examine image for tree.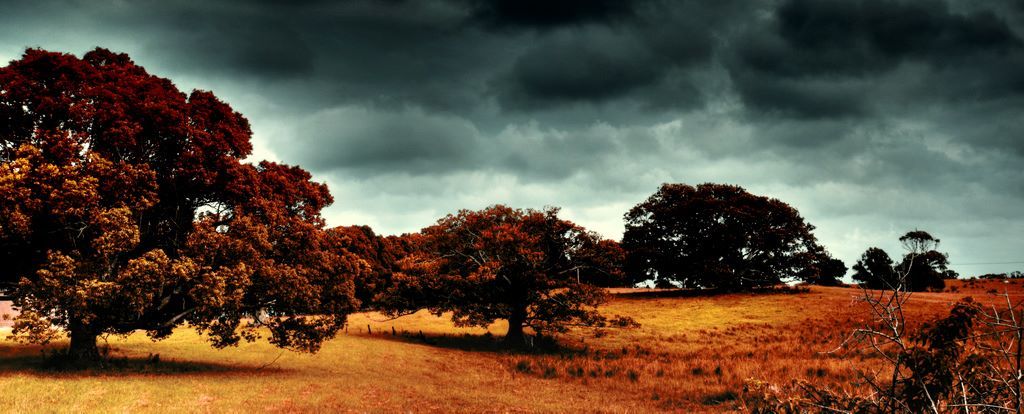
Examination result: x1=901, y1=229, x2=934, y2=249.
